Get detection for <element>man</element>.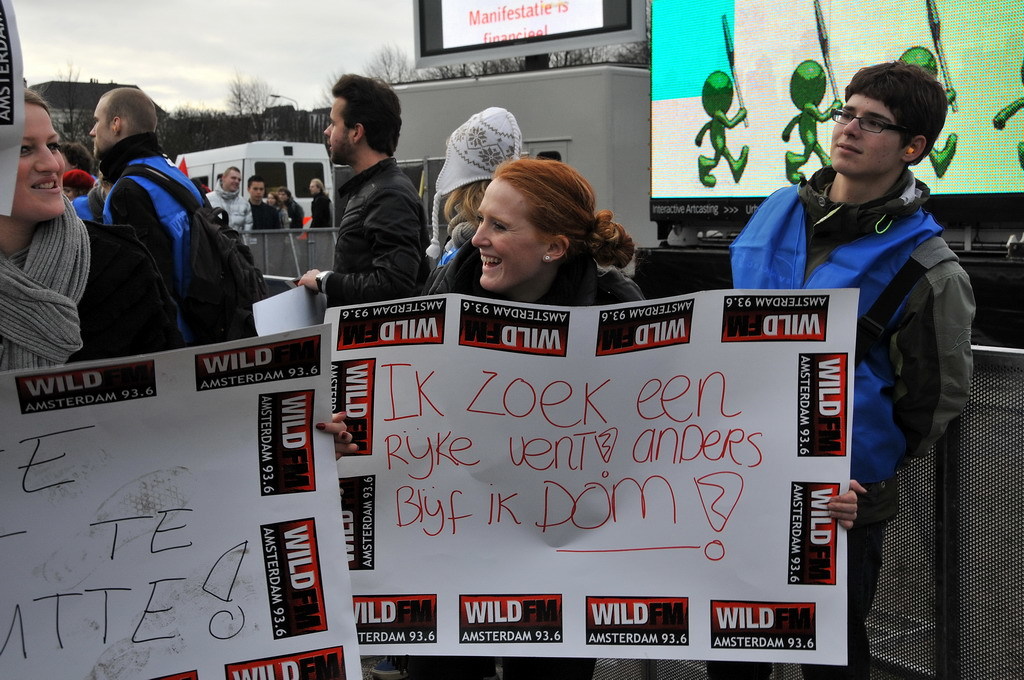
Detection: <region>308, 79, 439, 314</region>.
